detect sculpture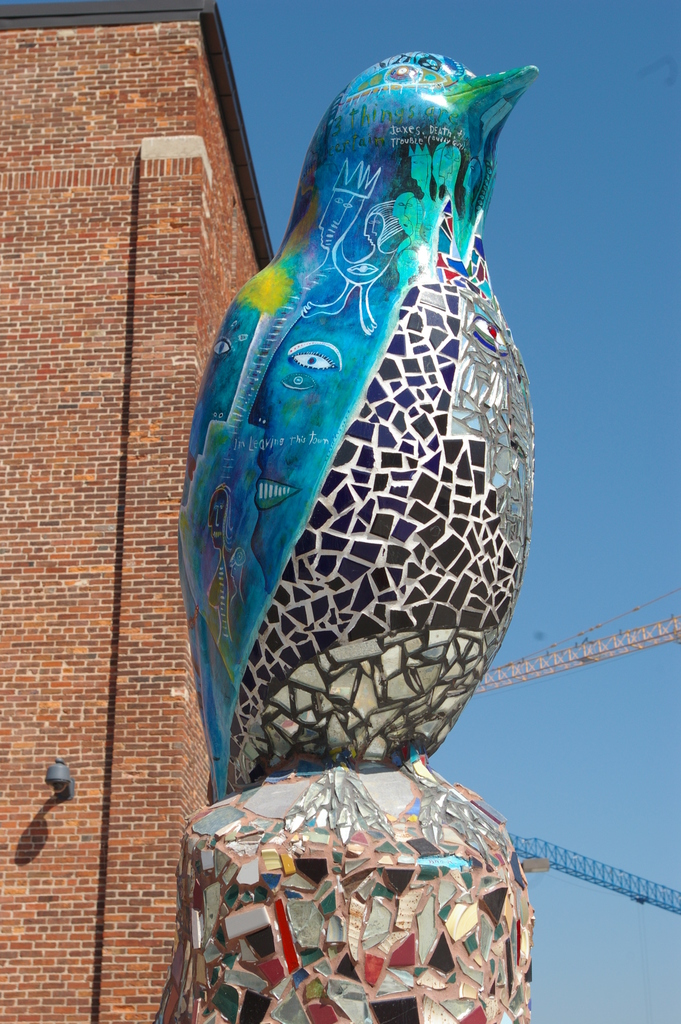
<region>167, 0, 570, 986</region>
